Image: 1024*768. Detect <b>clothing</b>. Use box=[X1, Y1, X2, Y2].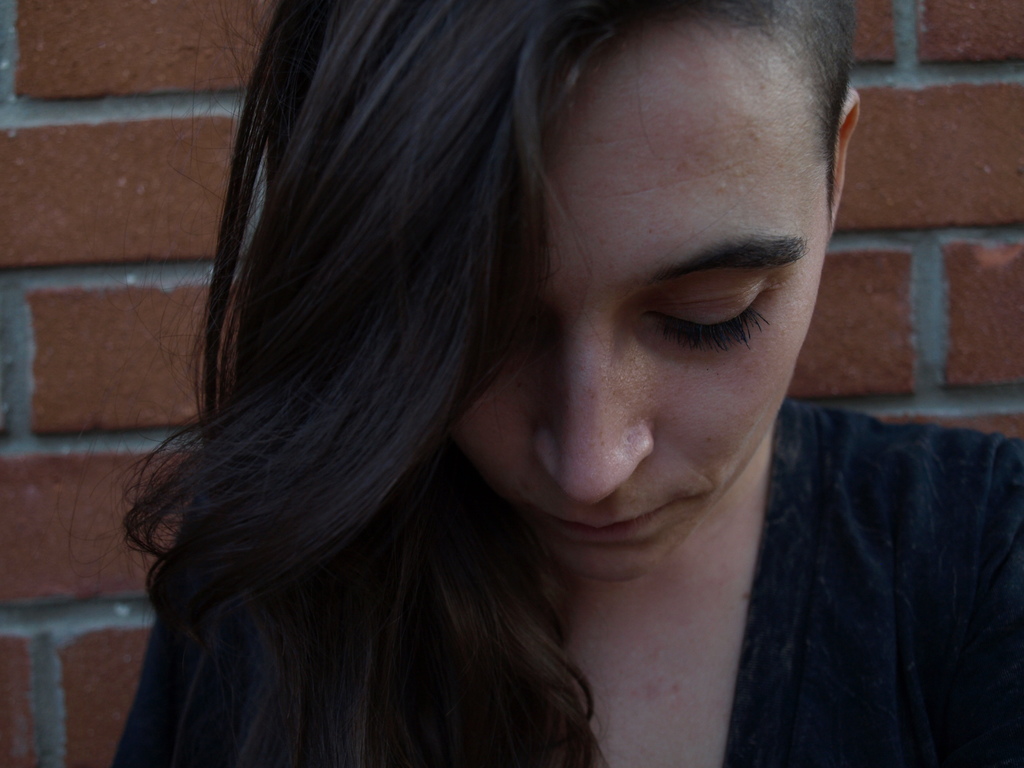
box=[105, 401, 1023, 767].
